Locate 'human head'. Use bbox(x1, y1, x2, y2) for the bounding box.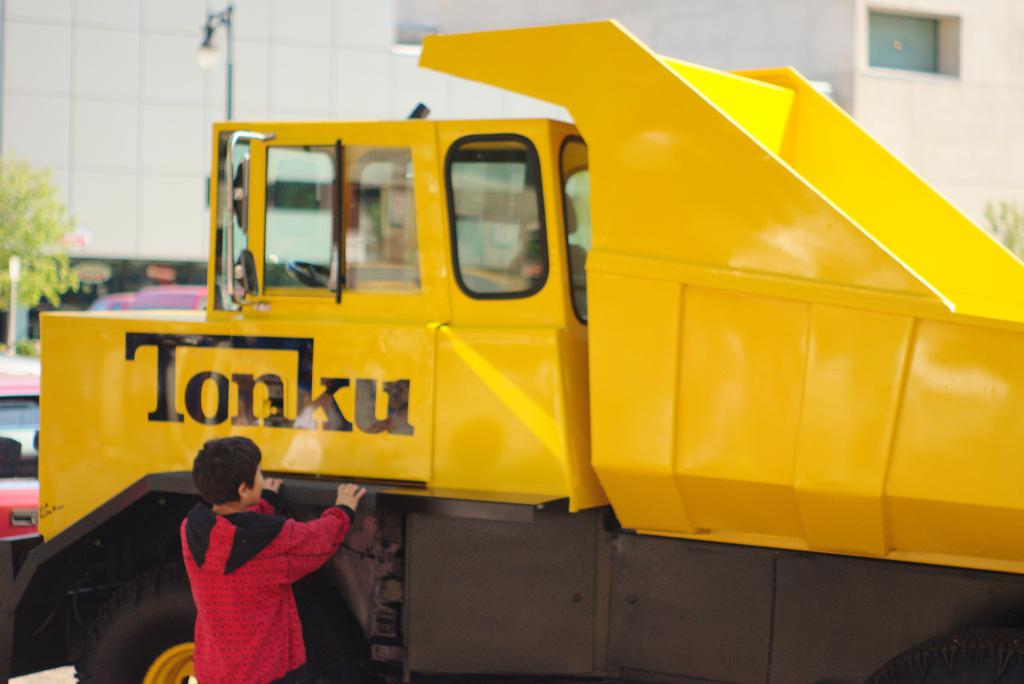
bbox(179, 452, 255, 527).
